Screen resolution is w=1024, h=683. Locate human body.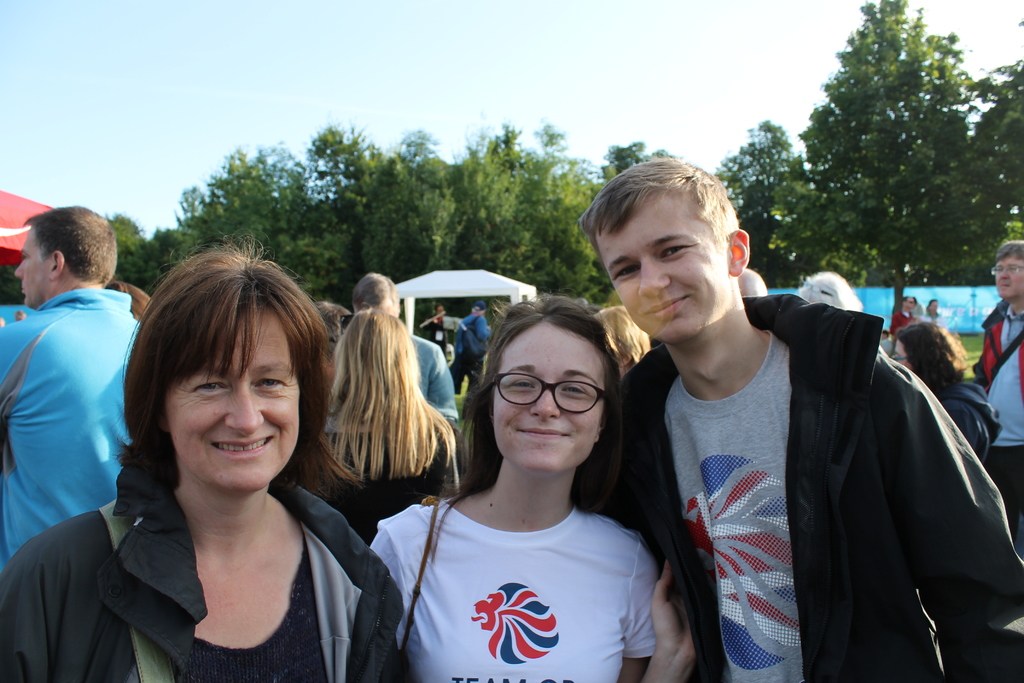
(60, 263, 388, 682).
